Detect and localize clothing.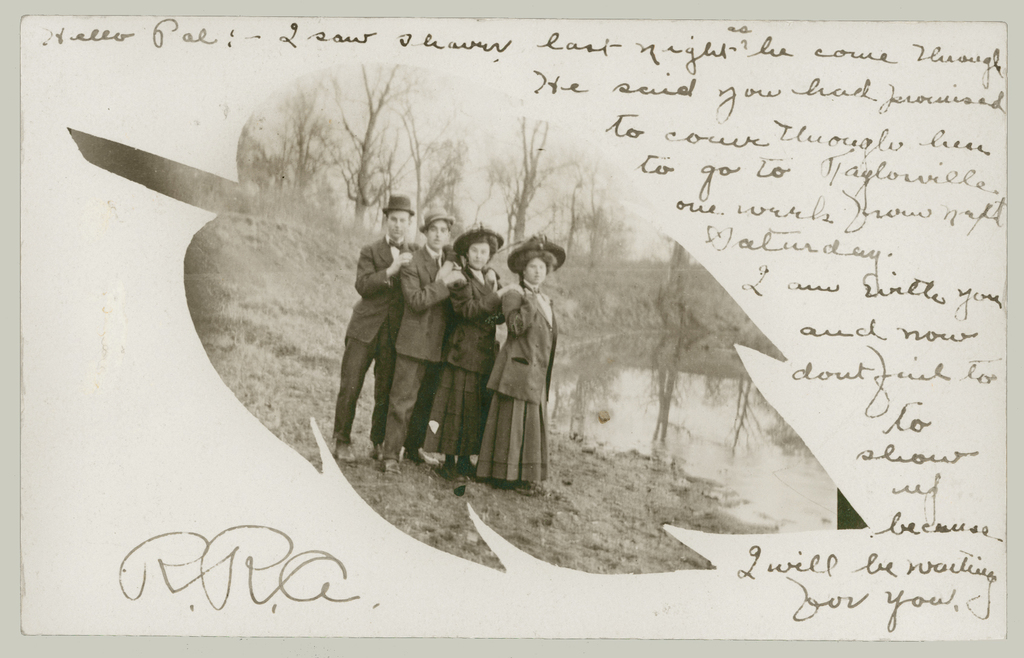
Localized at region(423, 263, 506, 465).
